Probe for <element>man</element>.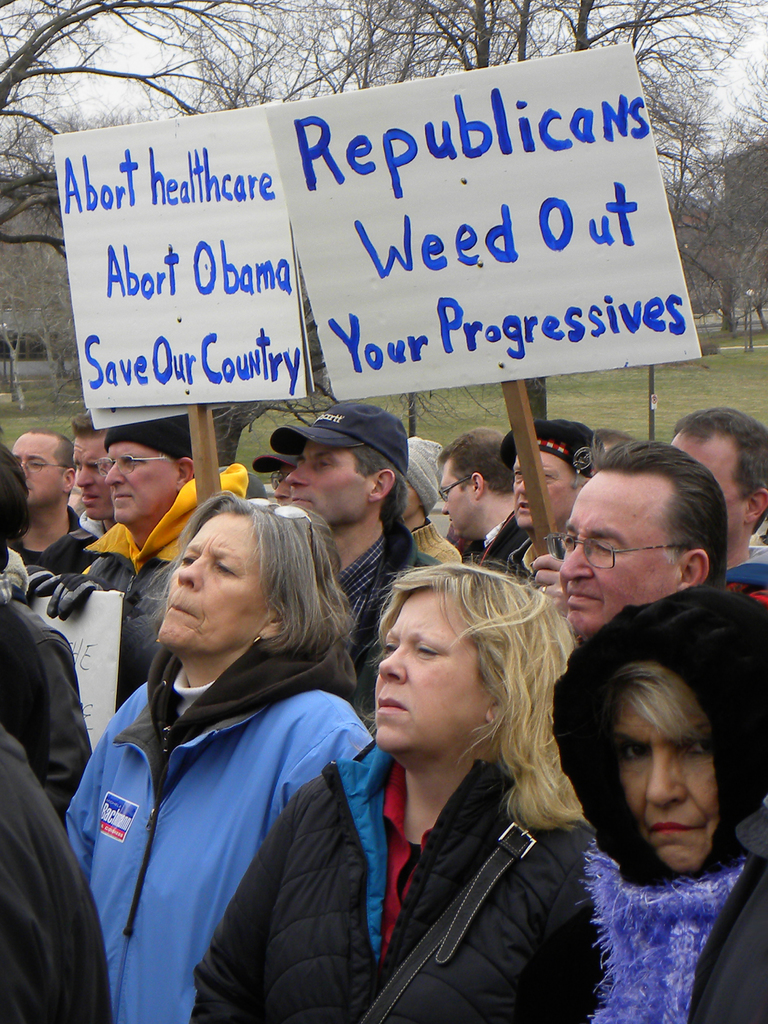
Probe result: [left=436, top=426, right=534, bottom=573].
